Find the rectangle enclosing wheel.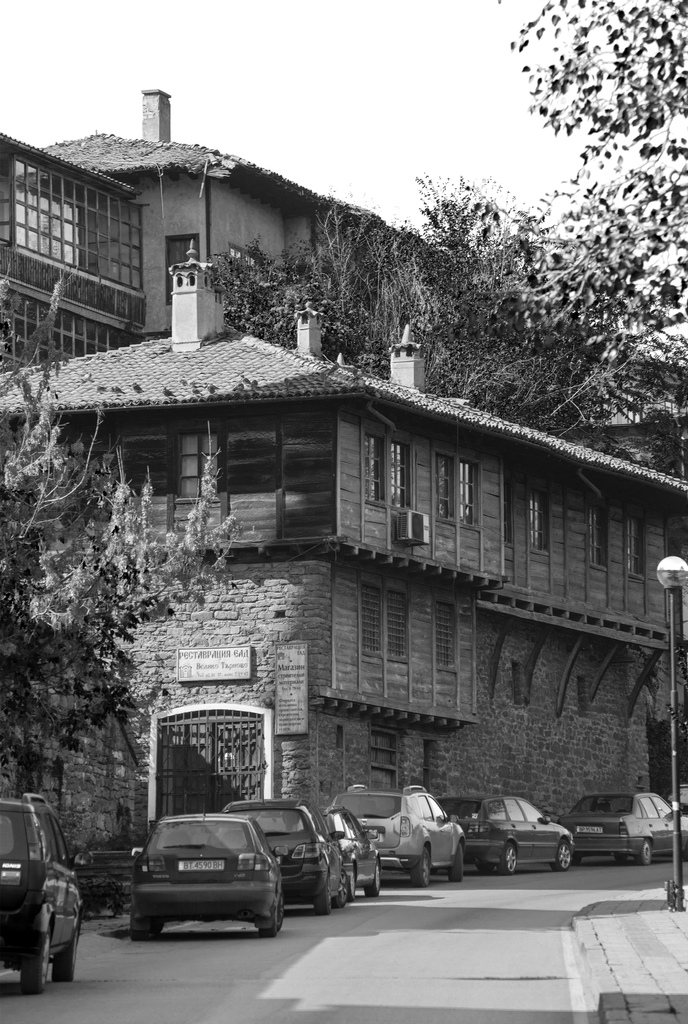
<box>364,865,382,898</box>.
